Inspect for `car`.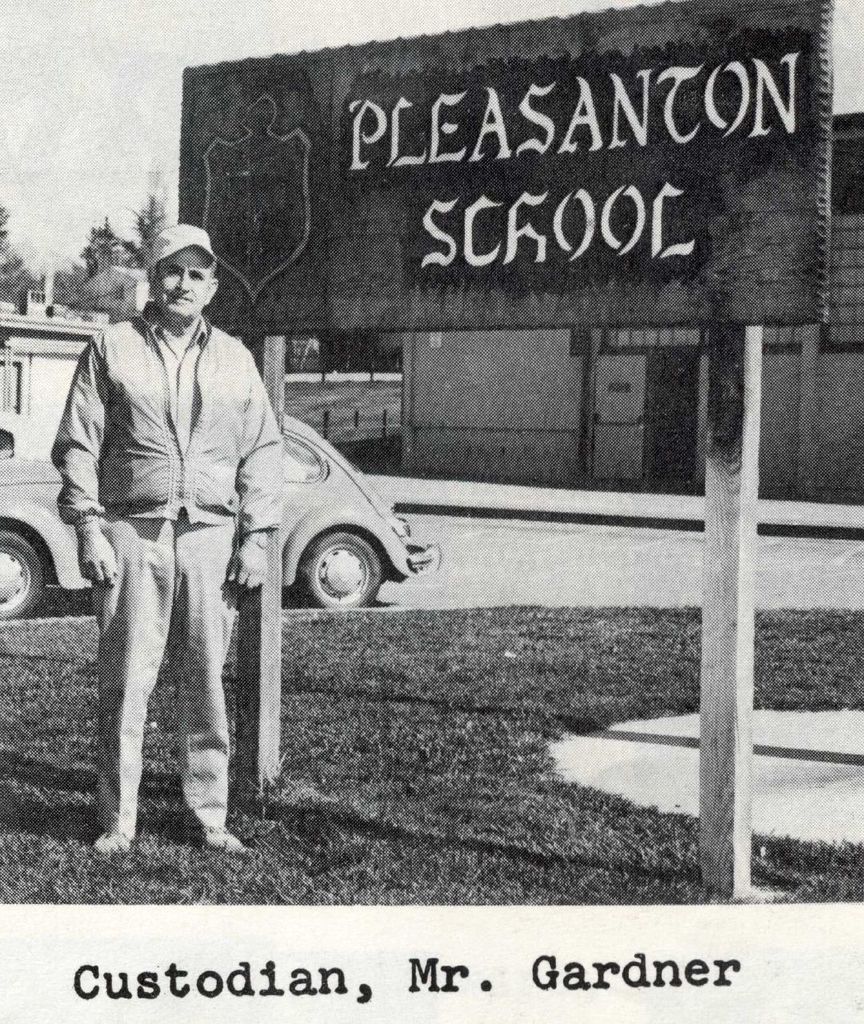
Inspection: (left=0, top=335, right=431, bottom=617).
